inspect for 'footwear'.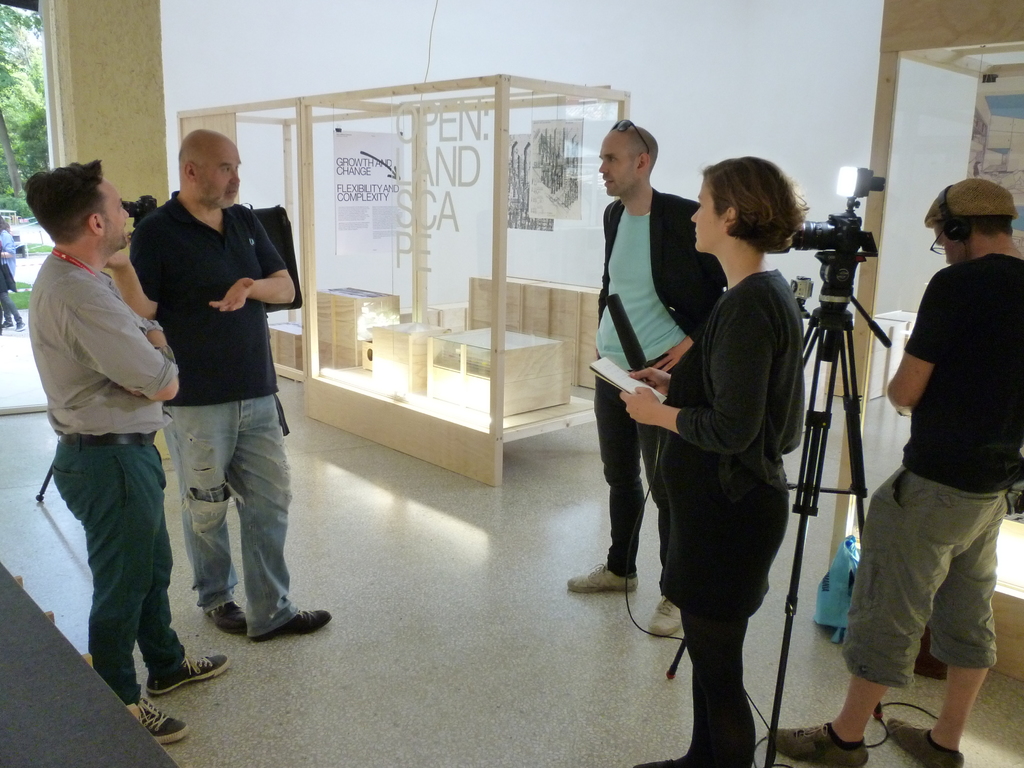
Inspection: bbox=(143, 652, 231, 691).
